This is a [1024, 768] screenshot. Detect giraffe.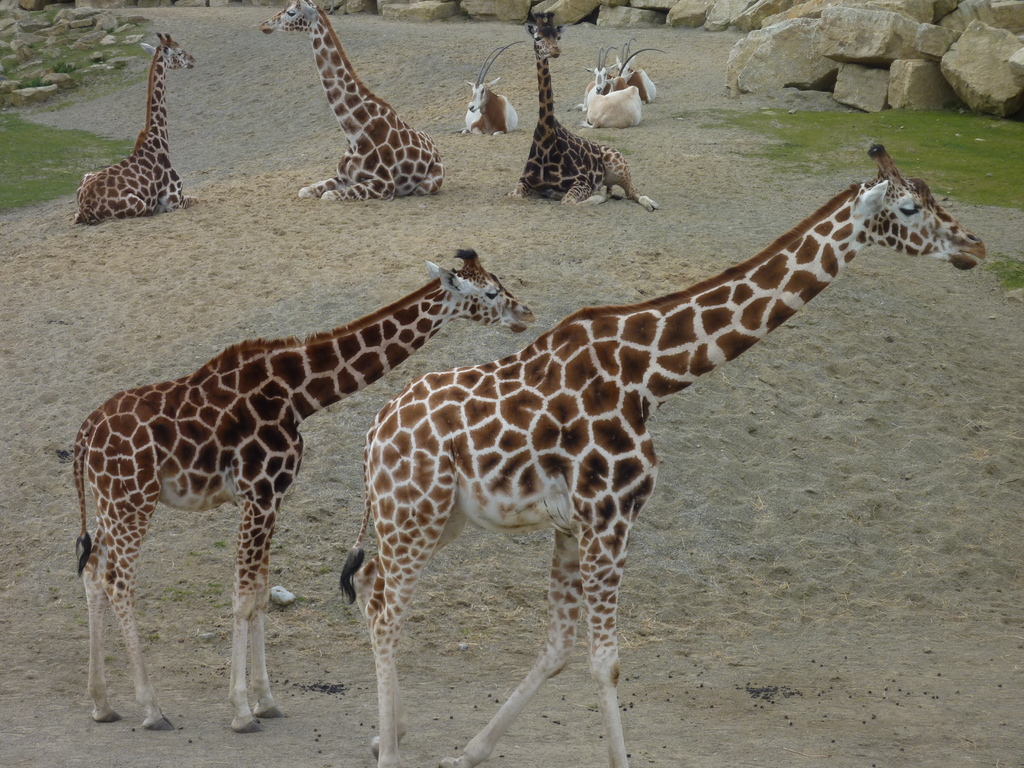
select_region(568, 38, 652, 99).
